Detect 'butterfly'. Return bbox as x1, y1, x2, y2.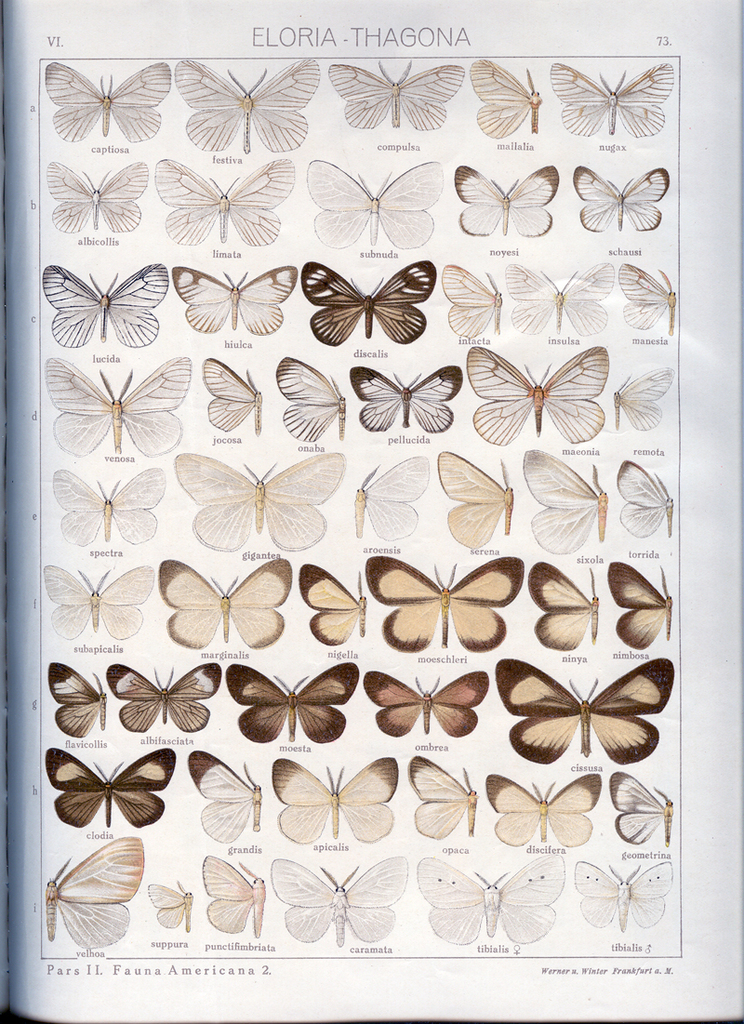
455, 346, 611, 454.
